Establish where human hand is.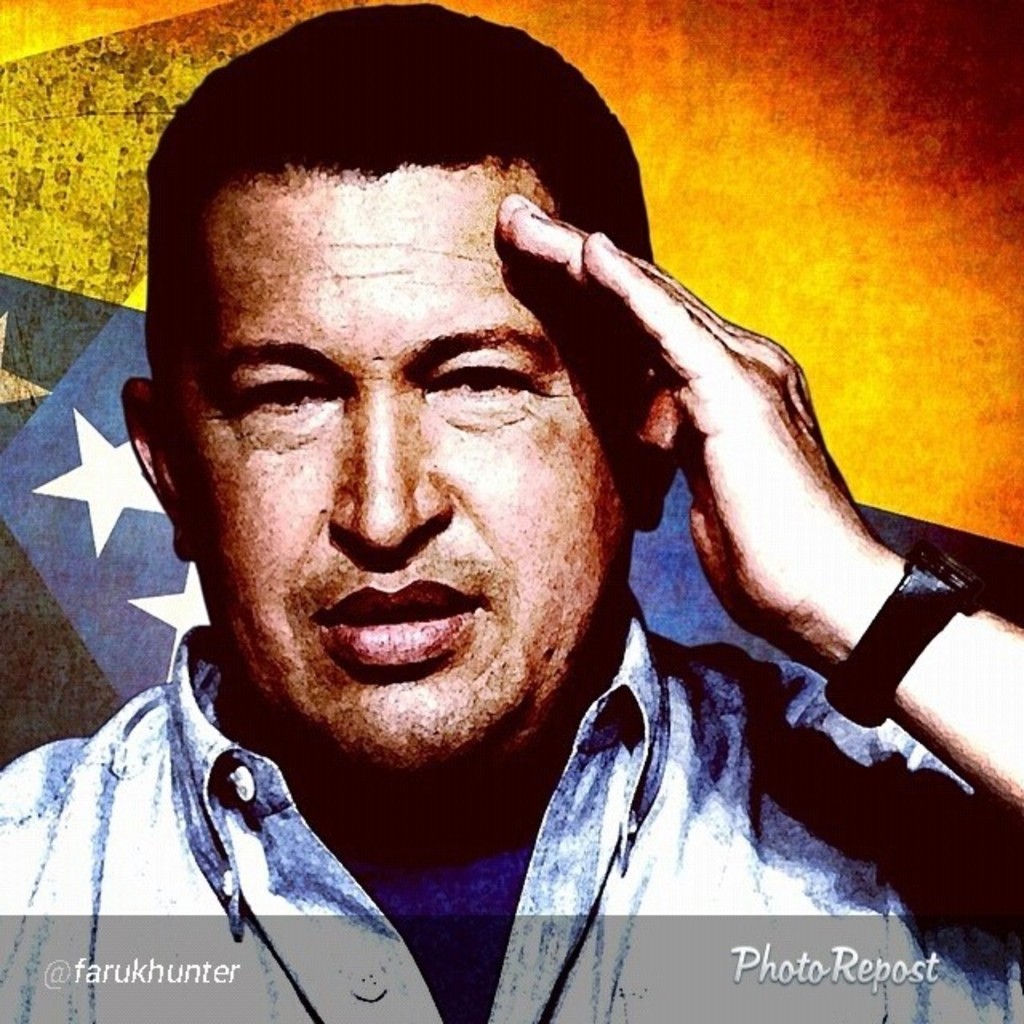
Established at x1=539 y1=197 x2=946 y2=710.
